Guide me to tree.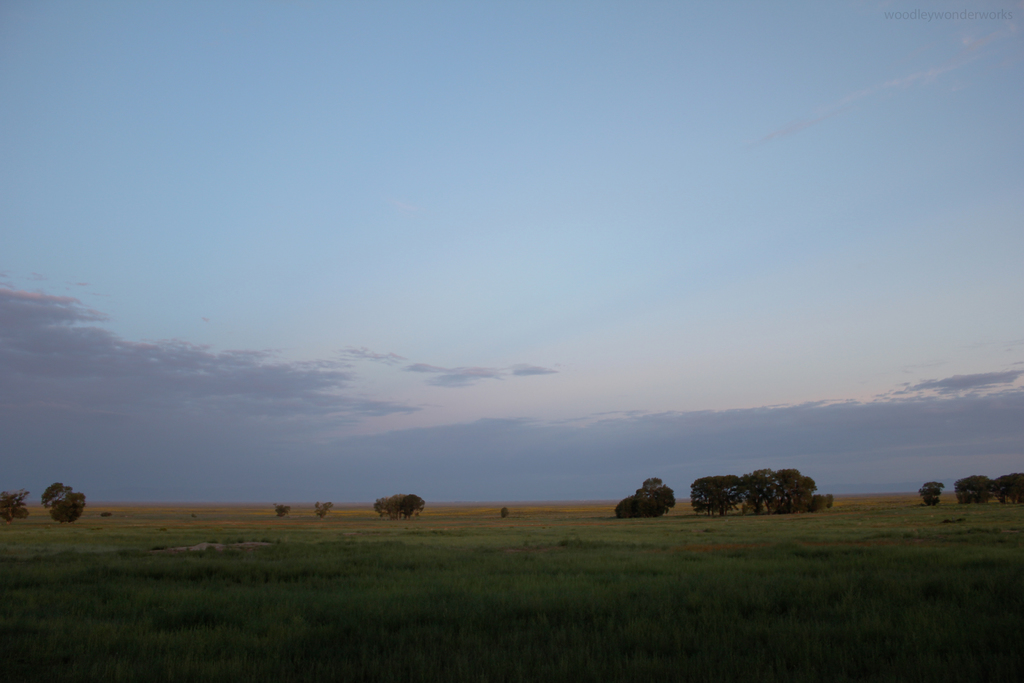
Guidance: BBox(312, 499, 333, 519).
